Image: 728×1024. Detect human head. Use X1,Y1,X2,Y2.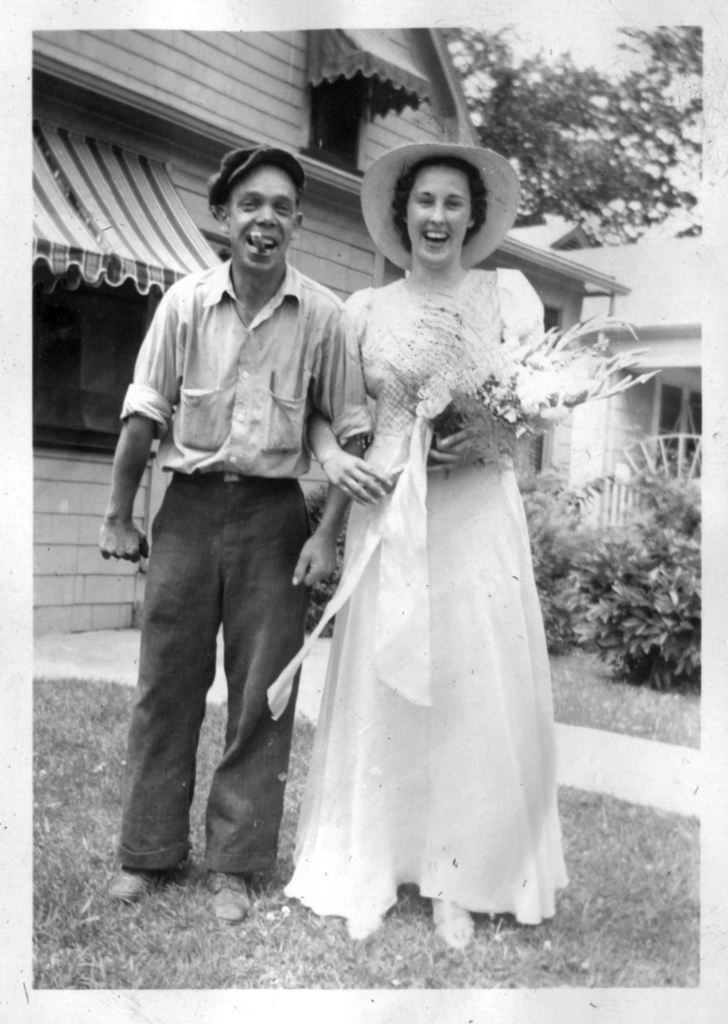
200,136,317,258.
